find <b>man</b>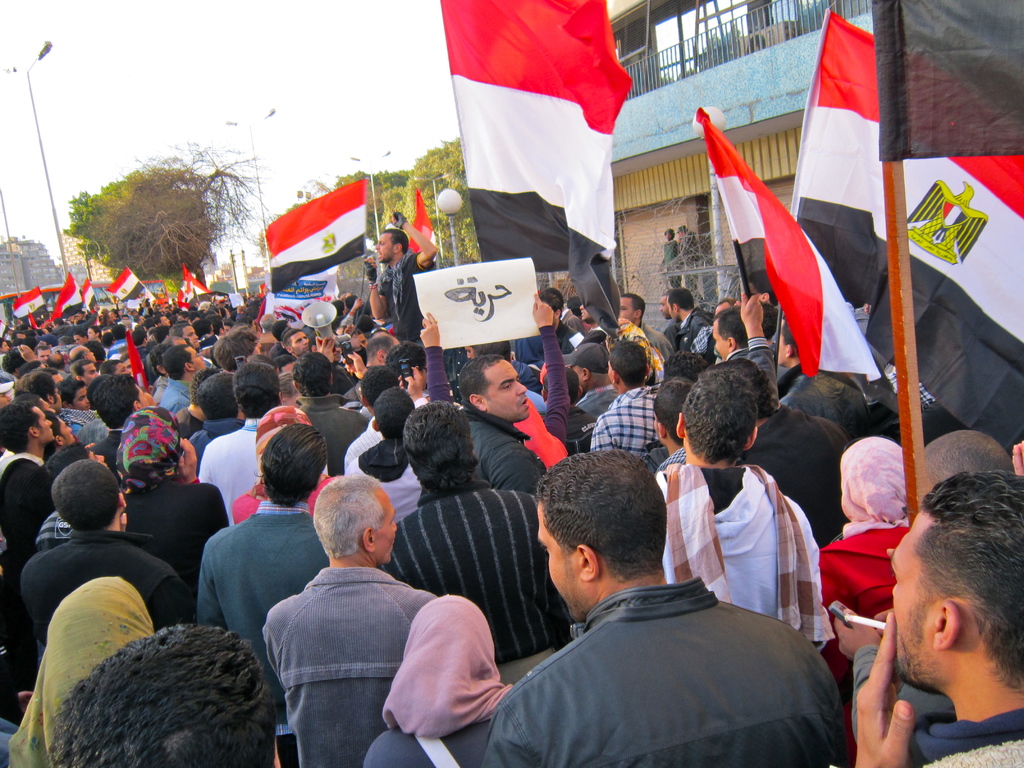
x1=366 y1=210 x2=440 y2=344
